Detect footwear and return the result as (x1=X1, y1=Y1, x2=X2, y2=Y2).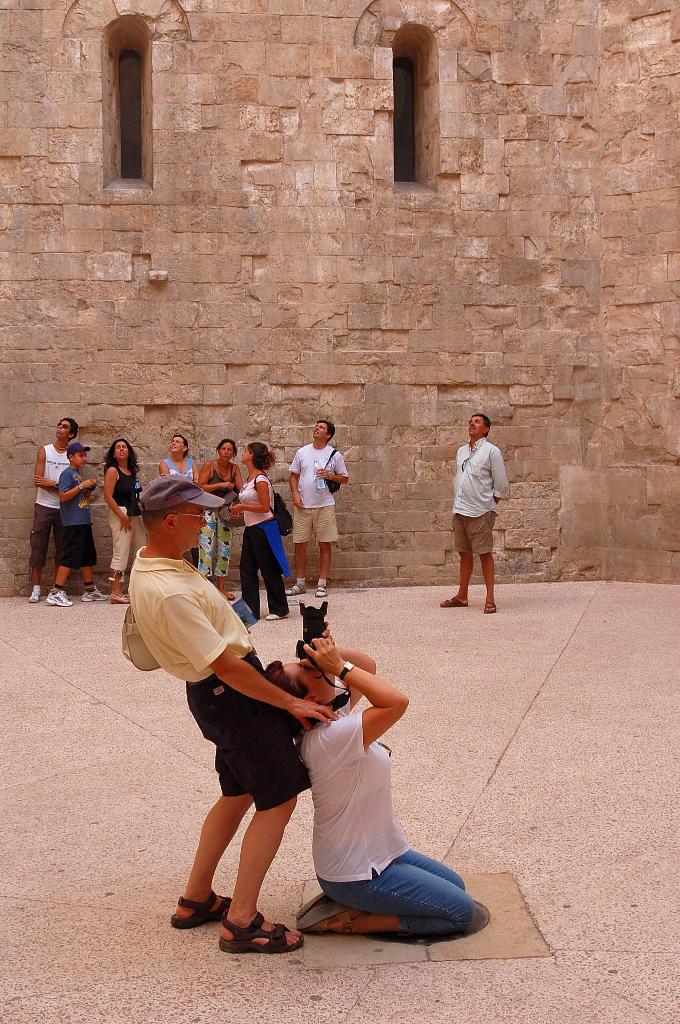
(x1=109, y1=590, x2=130, y2=606).
